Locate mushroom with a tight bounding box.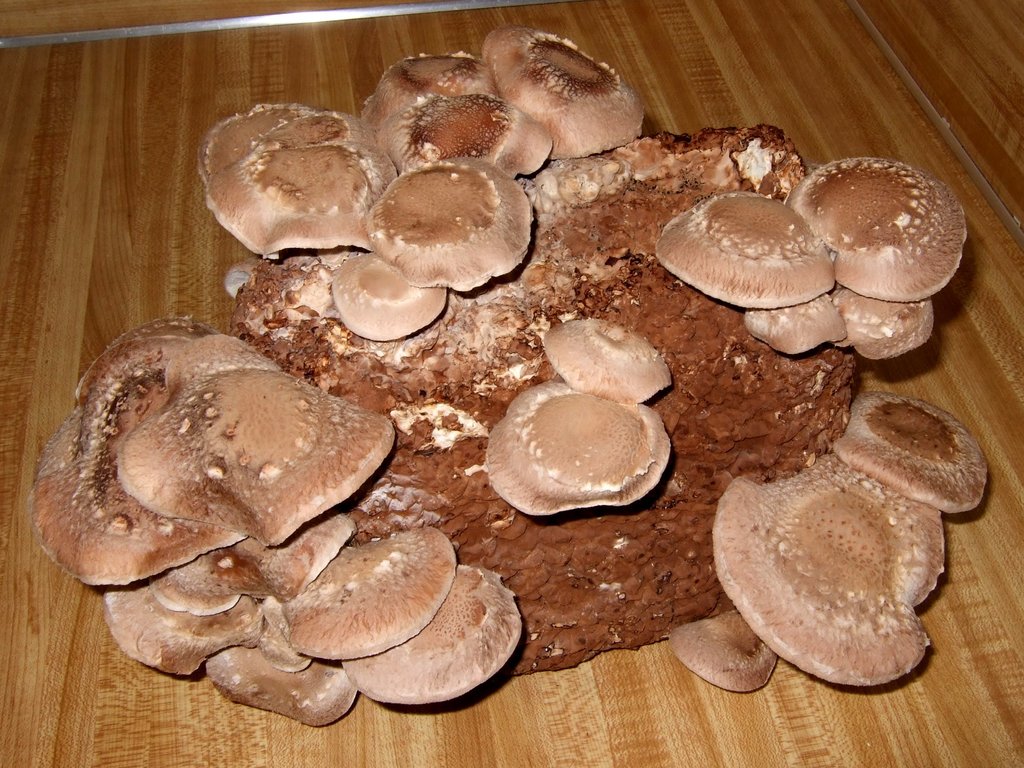
[675, 594, 780, 694].
